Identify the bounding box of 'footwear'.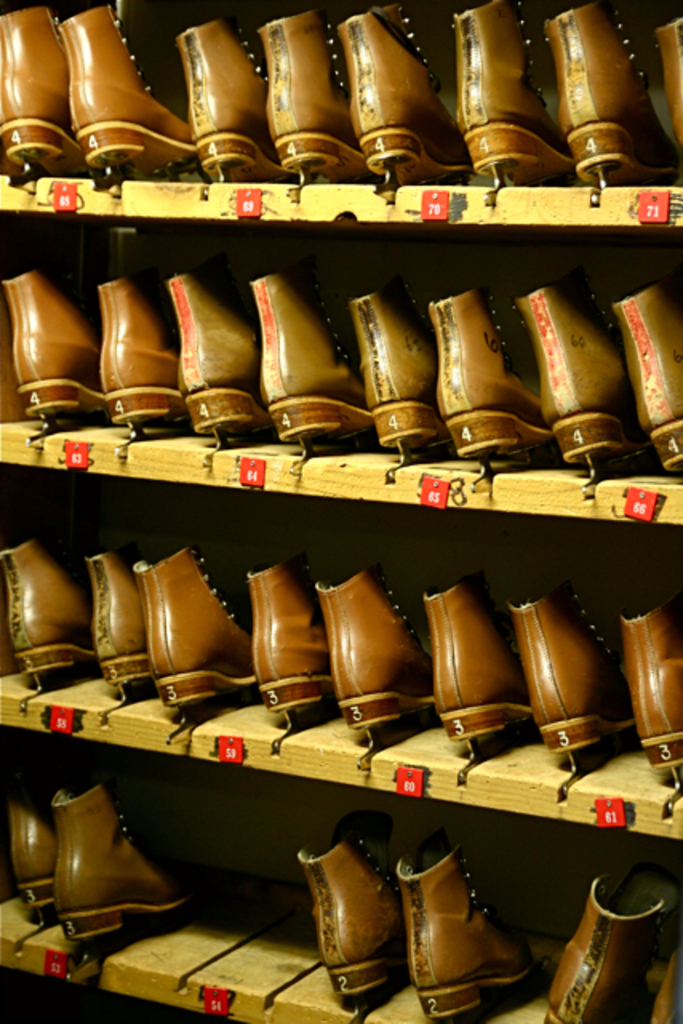
(0, 272, 106, 421).
